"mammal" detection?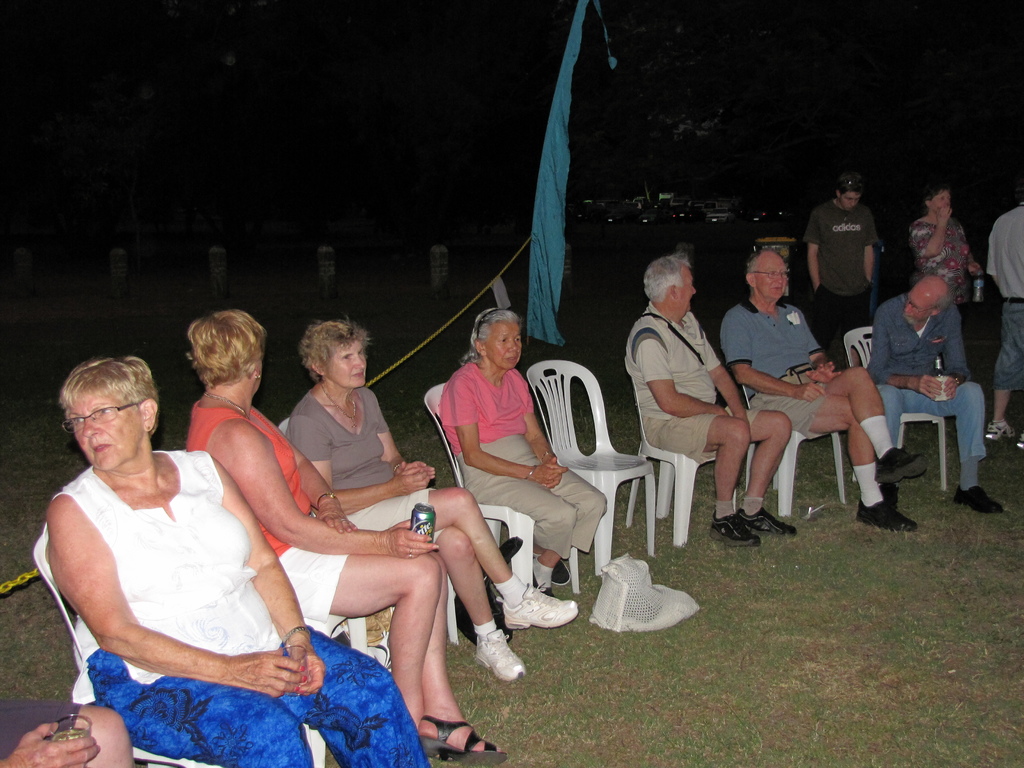
721/245/925/532
